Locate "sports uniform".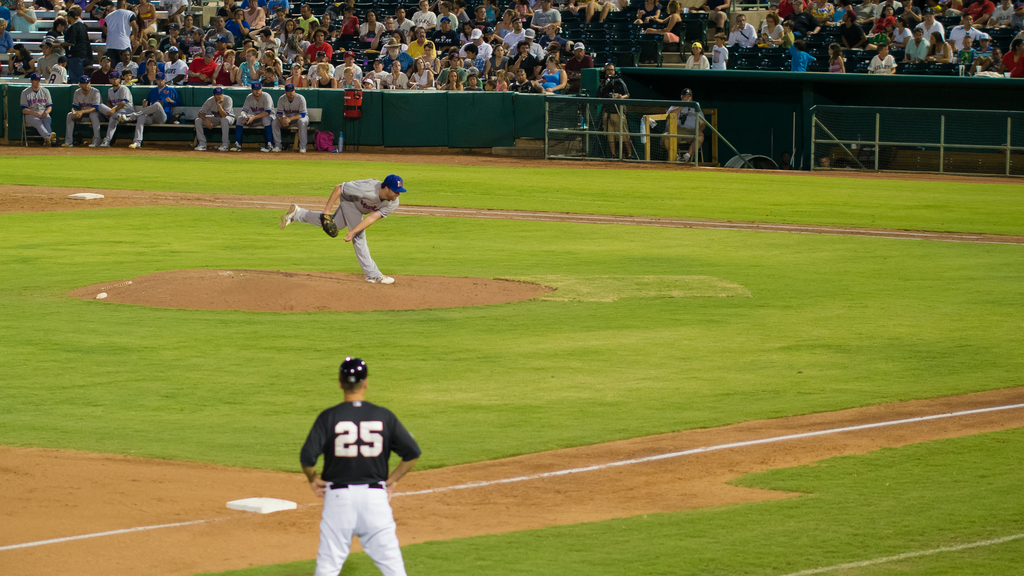
Bounding box: box=[276, 88, 316, 143].
